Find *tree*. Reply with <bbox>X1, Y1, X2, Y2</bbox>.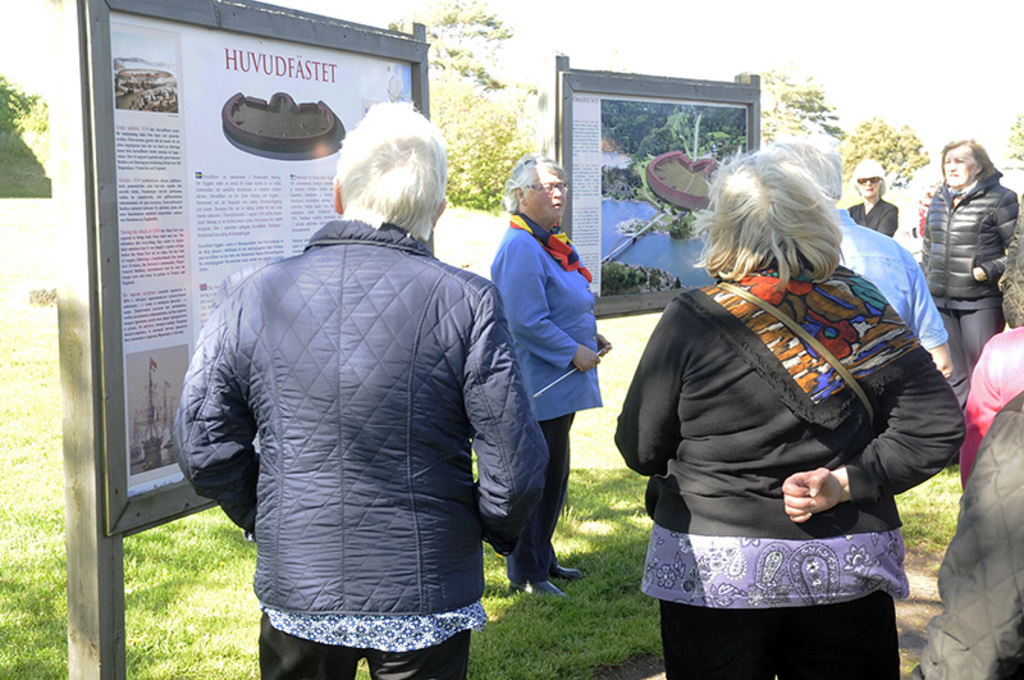
<bbox>0, 67, 54, 143</bbox>.
